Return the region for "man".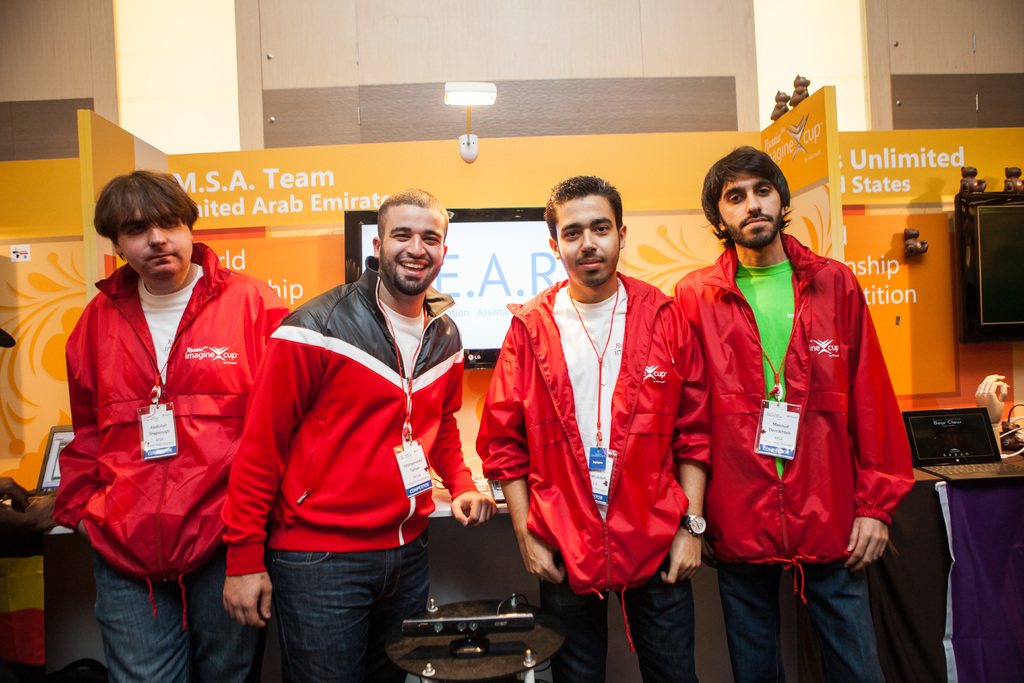
bbox=[52, 168, 294, 682].
